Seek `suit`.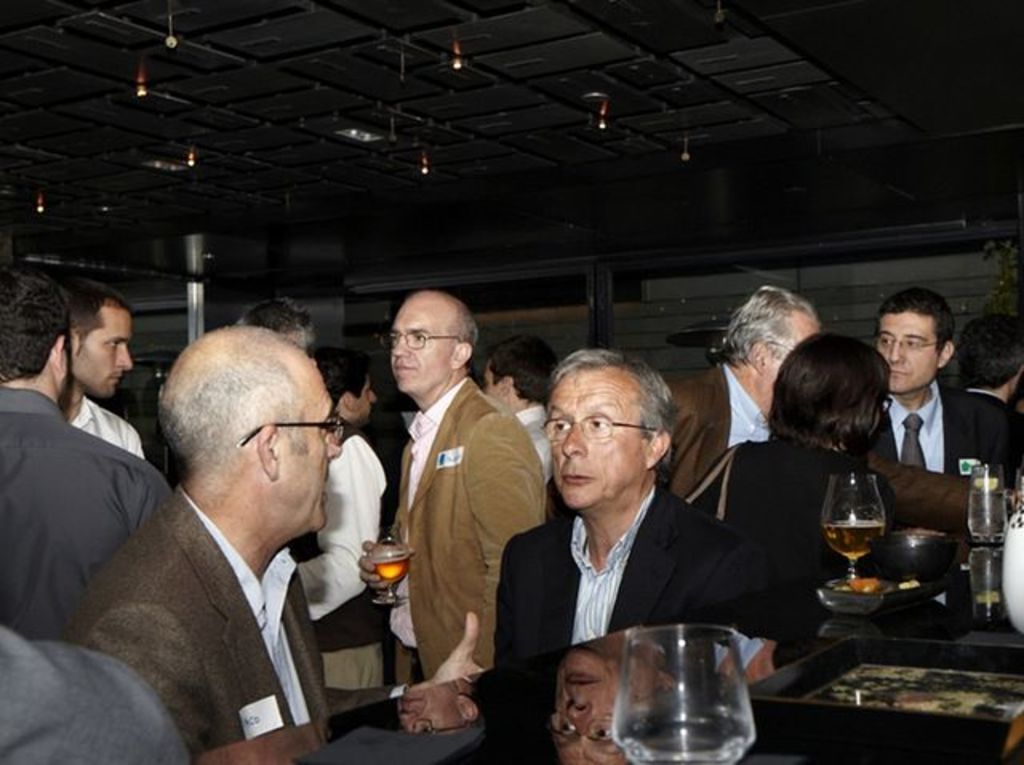
387/376/554/714.
